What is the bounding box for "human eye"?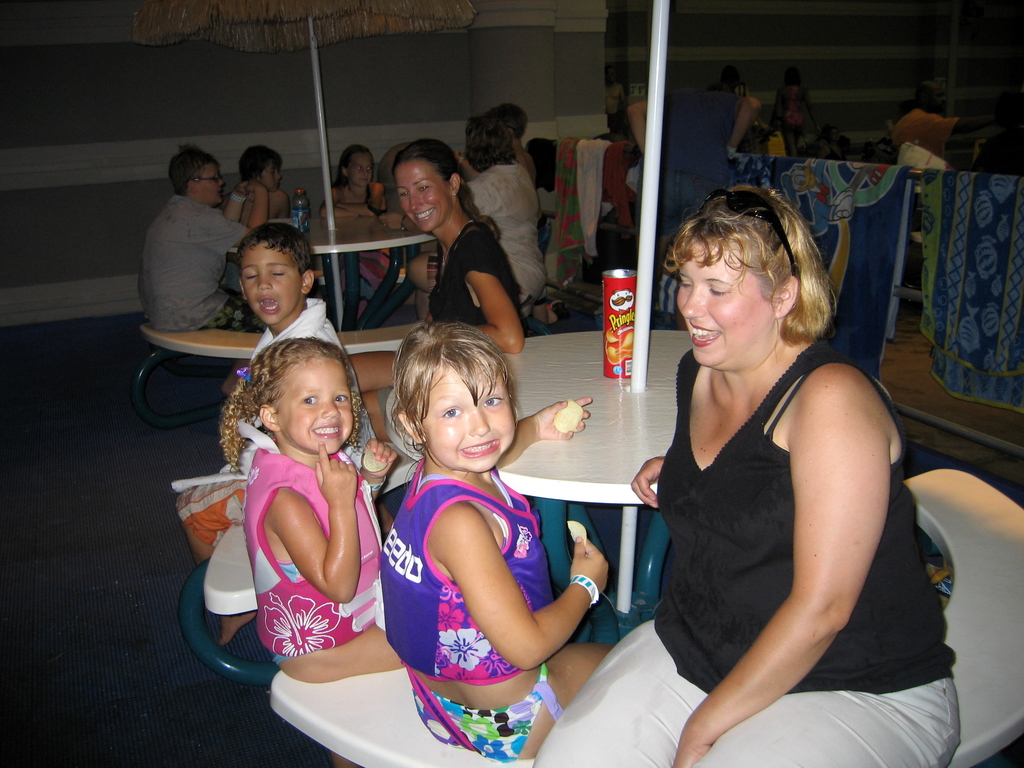
bbox=(399, 190, 410, 199).
